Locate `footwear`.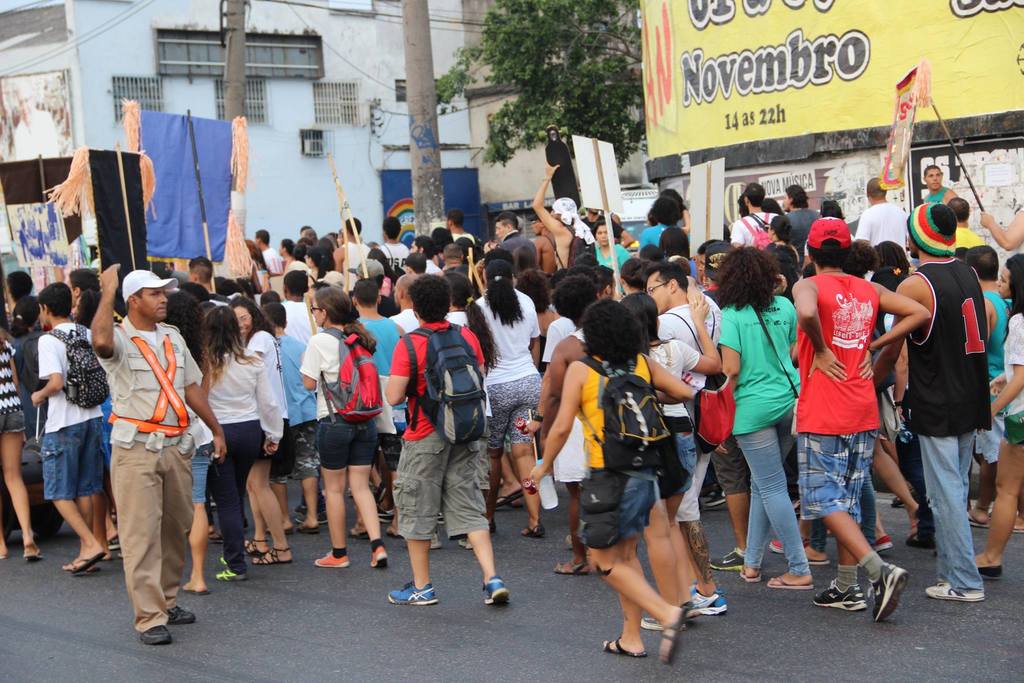
Bounding box: 20:543:37:561.
